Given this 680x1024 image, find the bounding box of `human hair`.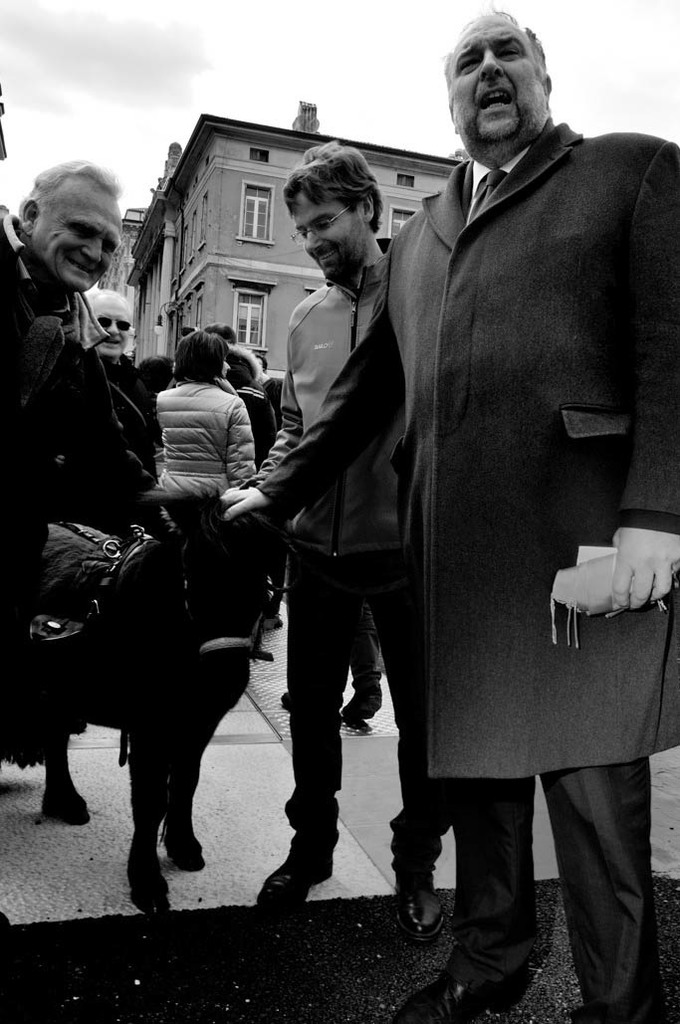
[left=163, top=319, right=236, bottom=384].
